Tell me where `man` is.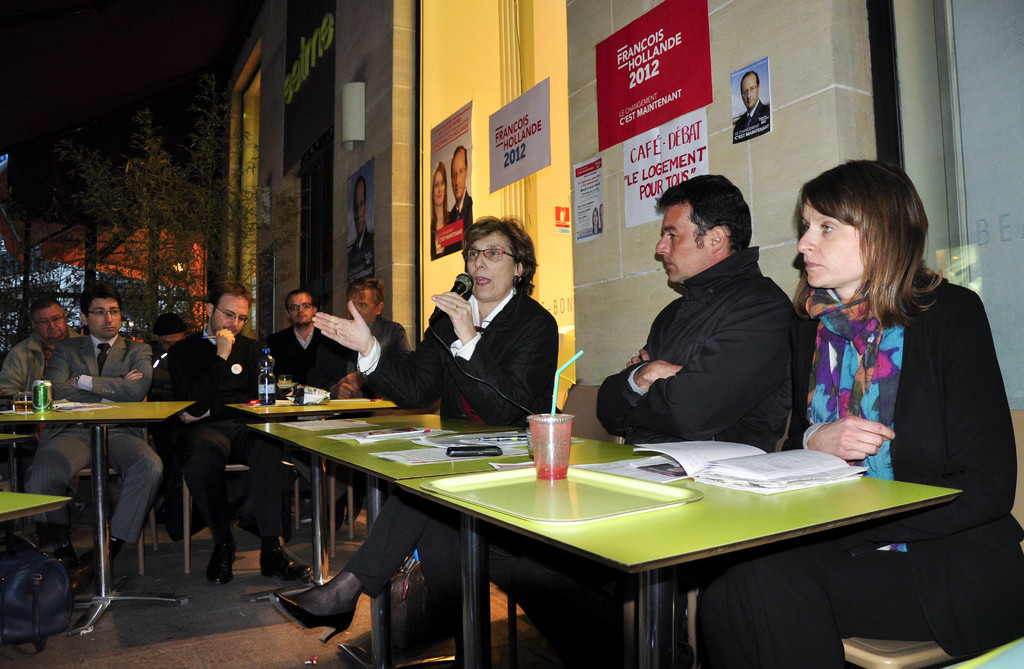
`man` is at 259/285/335/395.
